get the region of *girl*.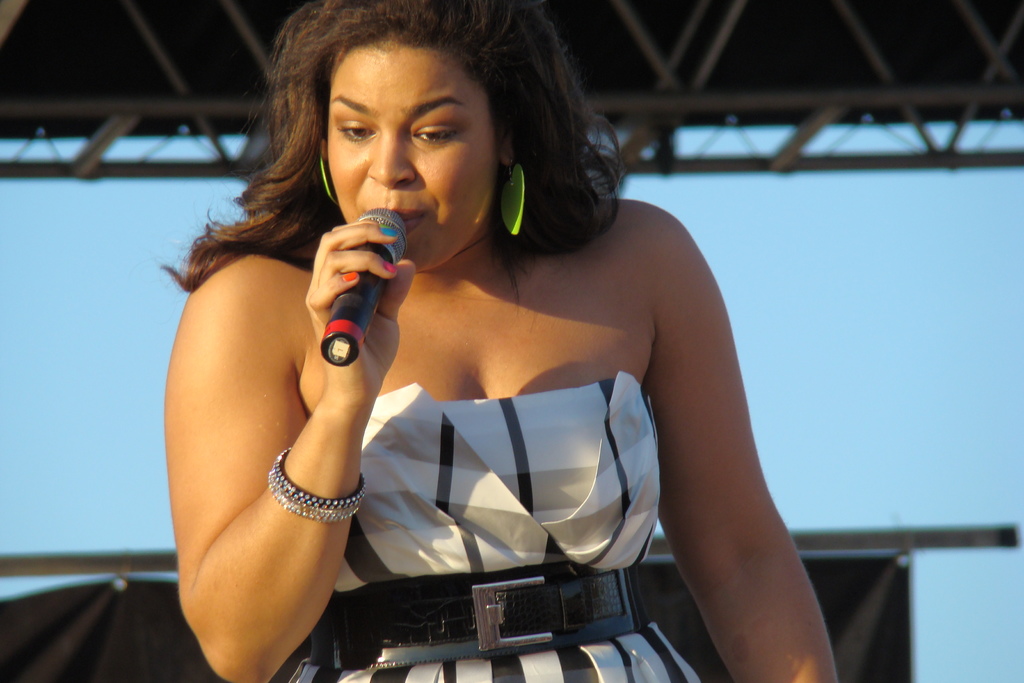
(x1=152, y1=0, x2=828, y2=682).
